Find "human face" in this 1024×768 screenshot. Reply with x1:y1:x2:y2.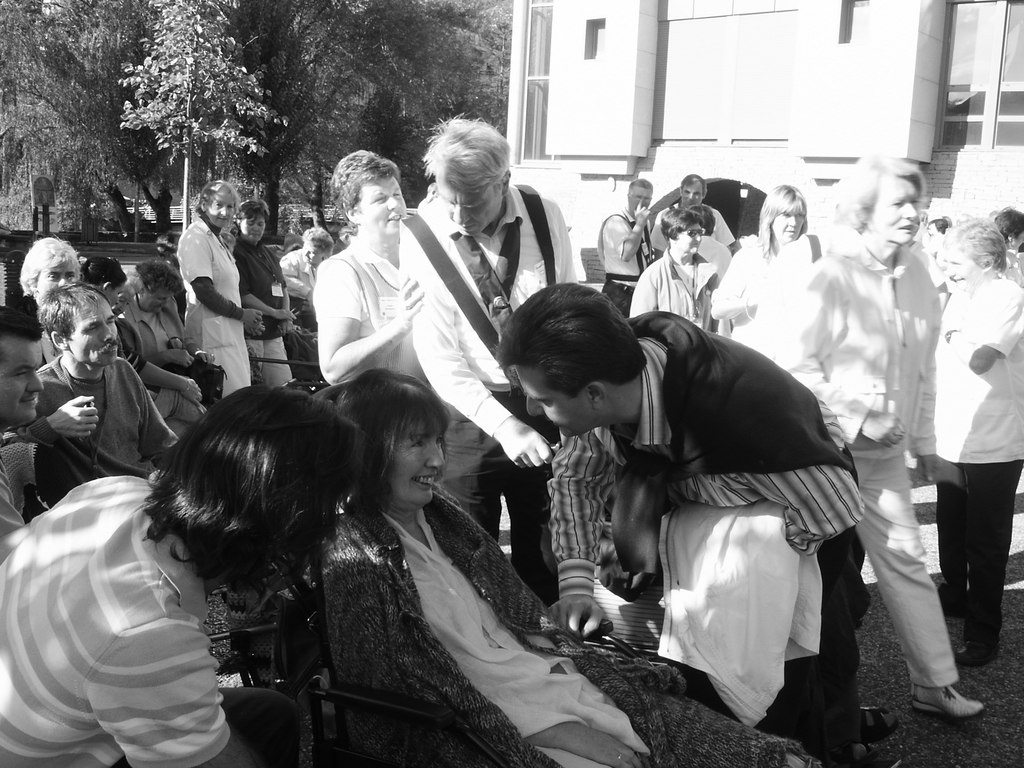
442:186:502:236.
